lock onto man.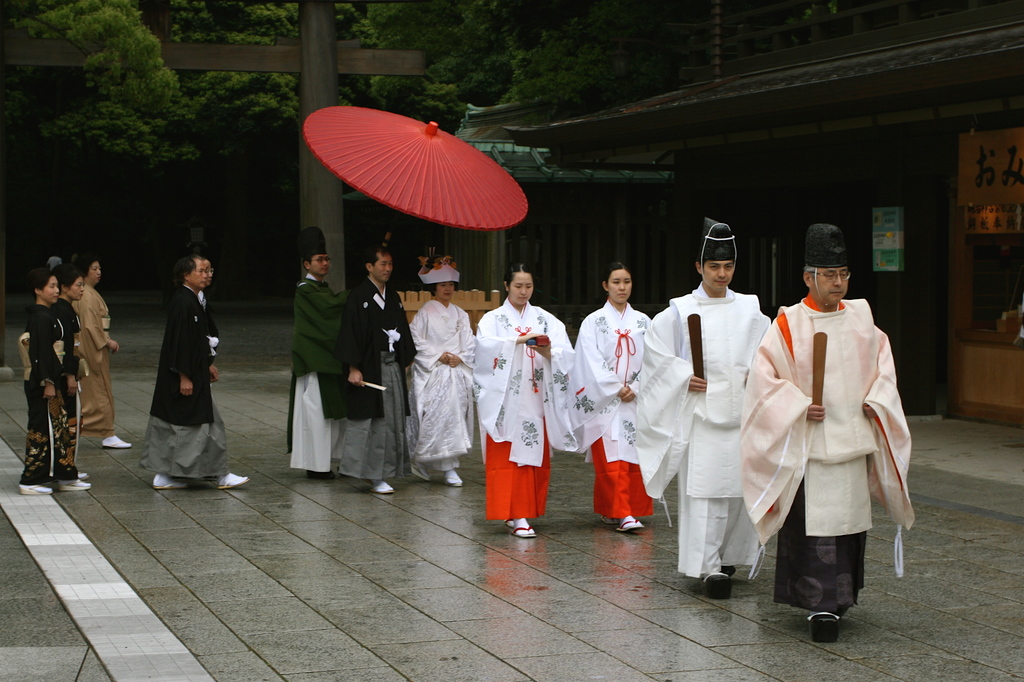
Locked: box=[283, 226, 349, 478].
